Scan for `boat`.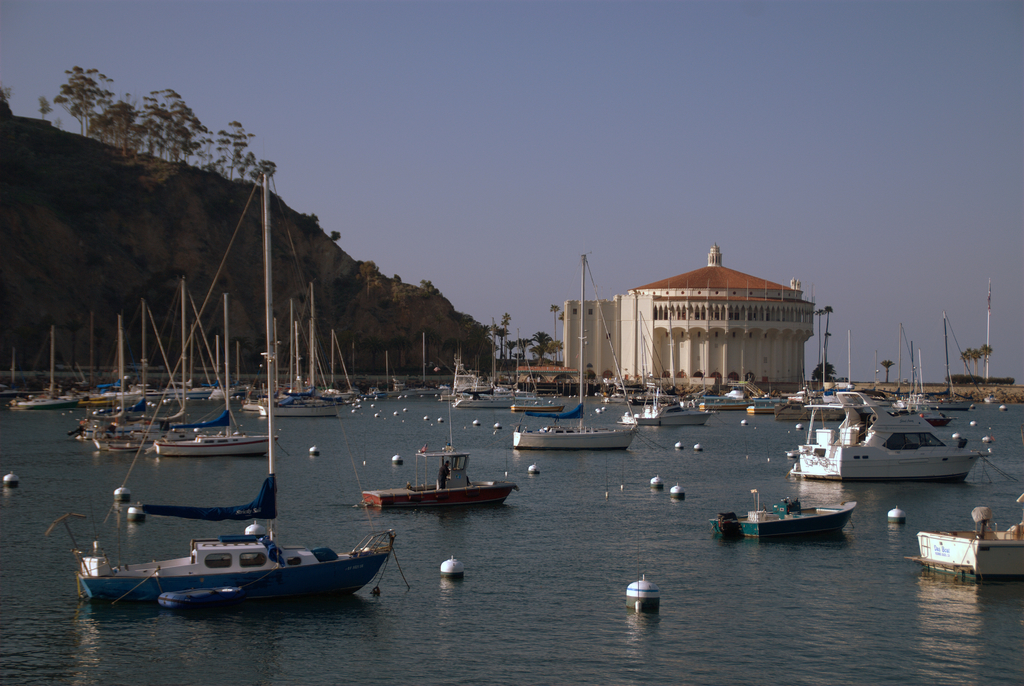
Scan result: x1=356, y1=390, x2=514, y2=521.
